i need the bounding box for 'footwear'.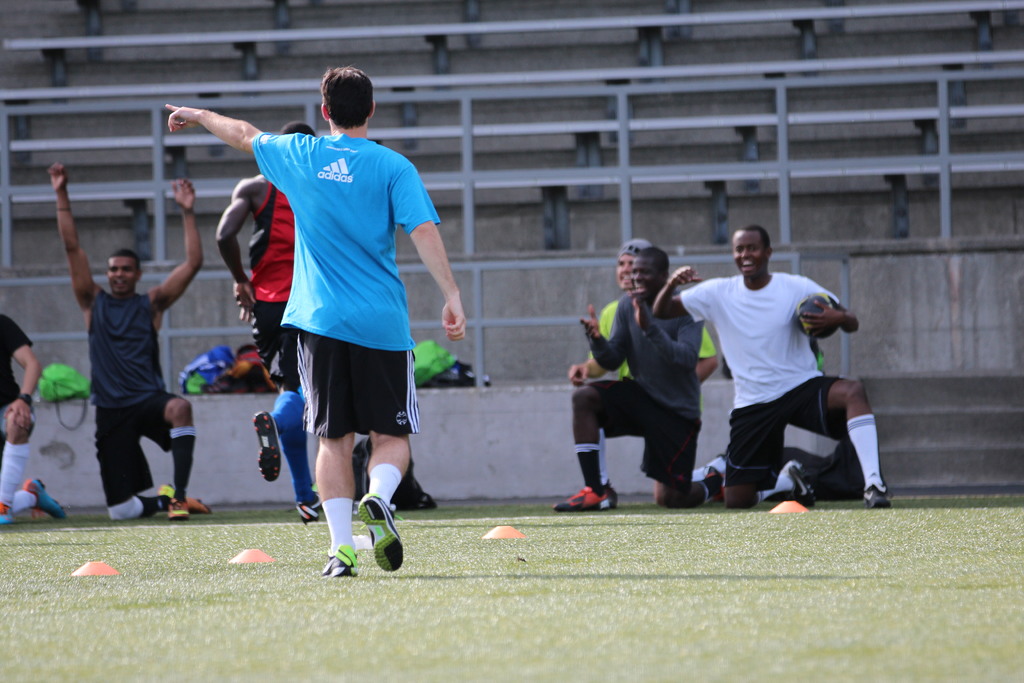
Here it is: locate(701, 456, 728, 502).
